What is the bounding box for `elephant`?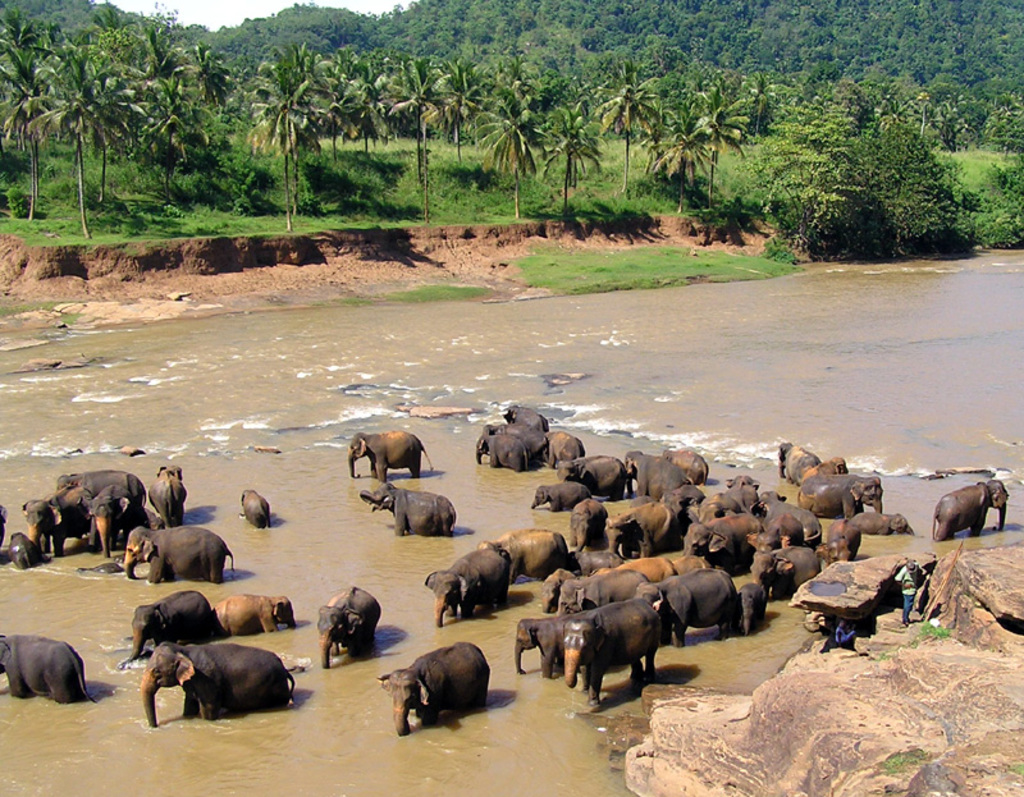
x1=932 y1=478 x2=1011 y2=544.
